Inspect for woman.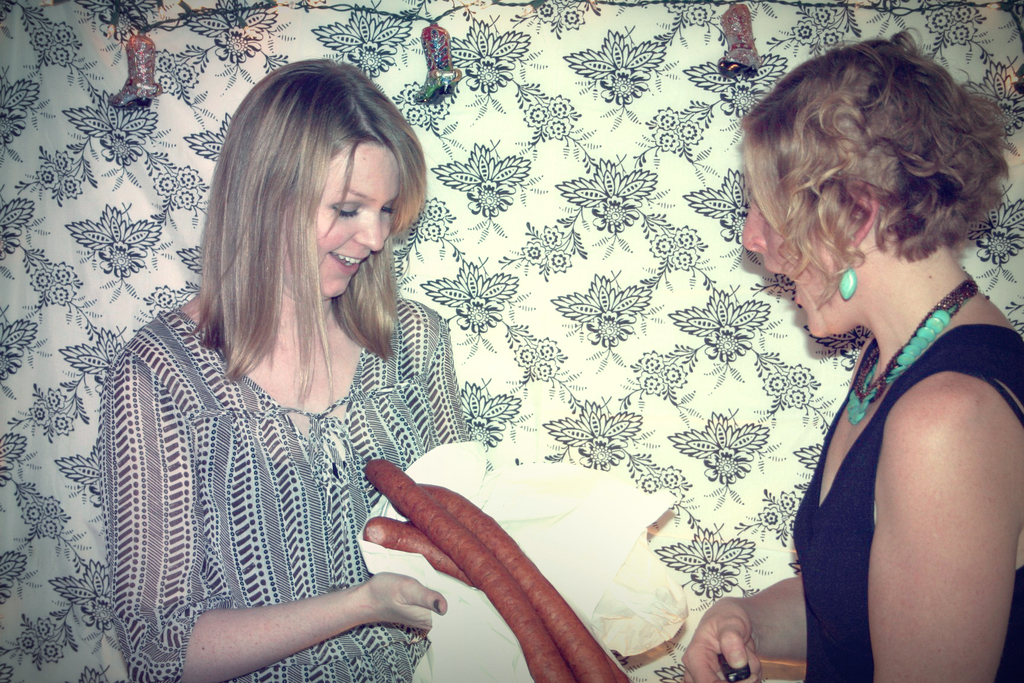
Inspection: [736, 0, 1023, 682].
